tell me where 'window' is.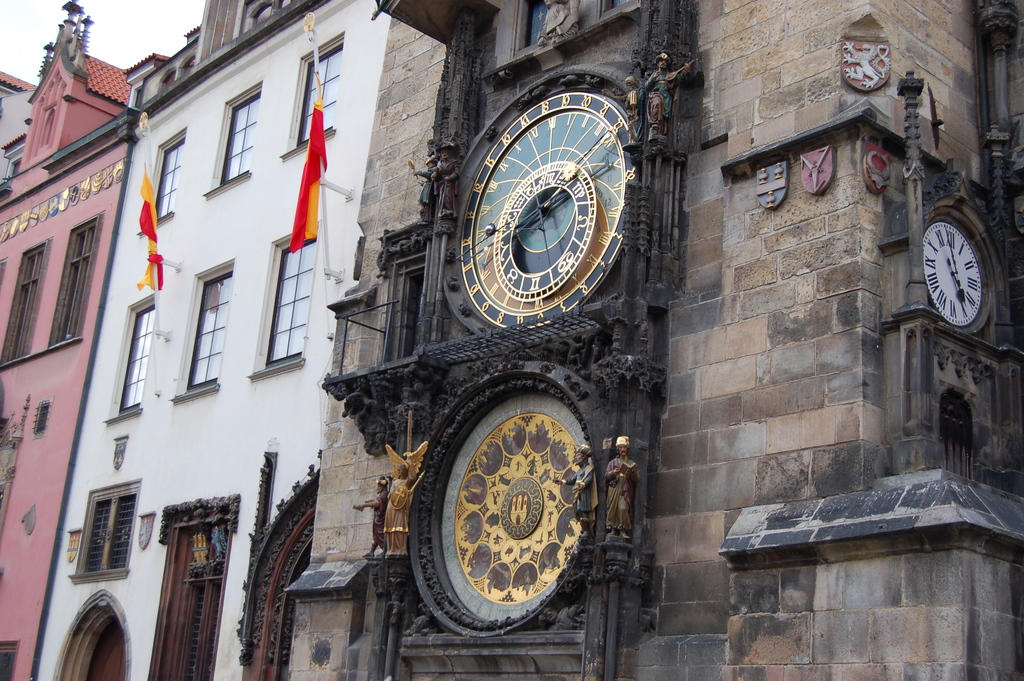
'window' is at select_region(249, 223, 317, 382).
